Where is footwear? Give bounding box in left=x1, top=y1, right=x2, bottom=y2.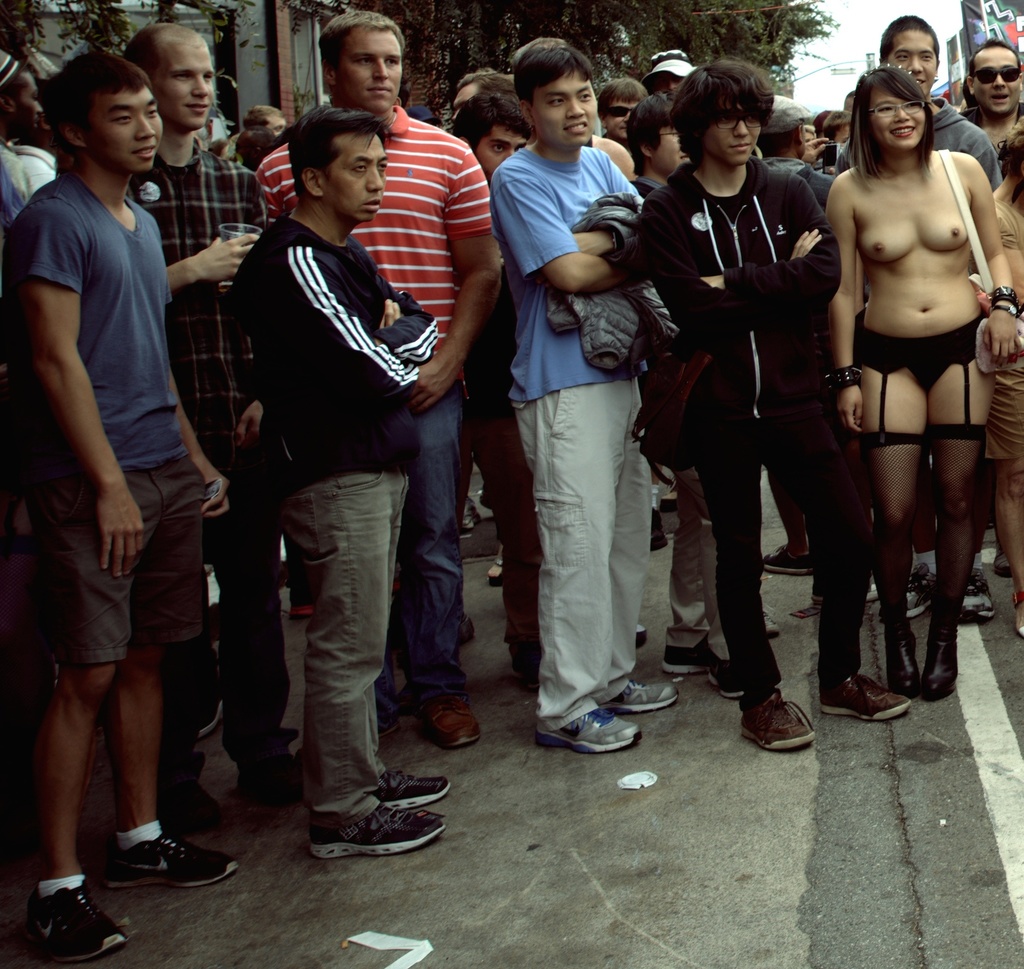
left=532, top=710, right=636, bottom=770.
